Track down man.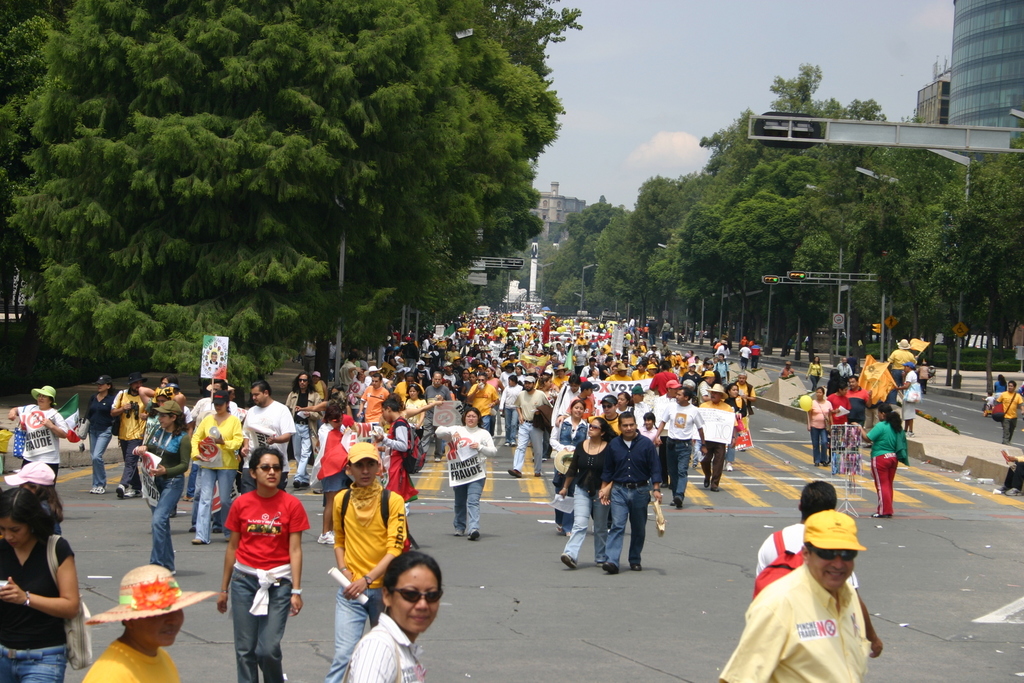
Tracked to box(598, 413, 661, 574).
